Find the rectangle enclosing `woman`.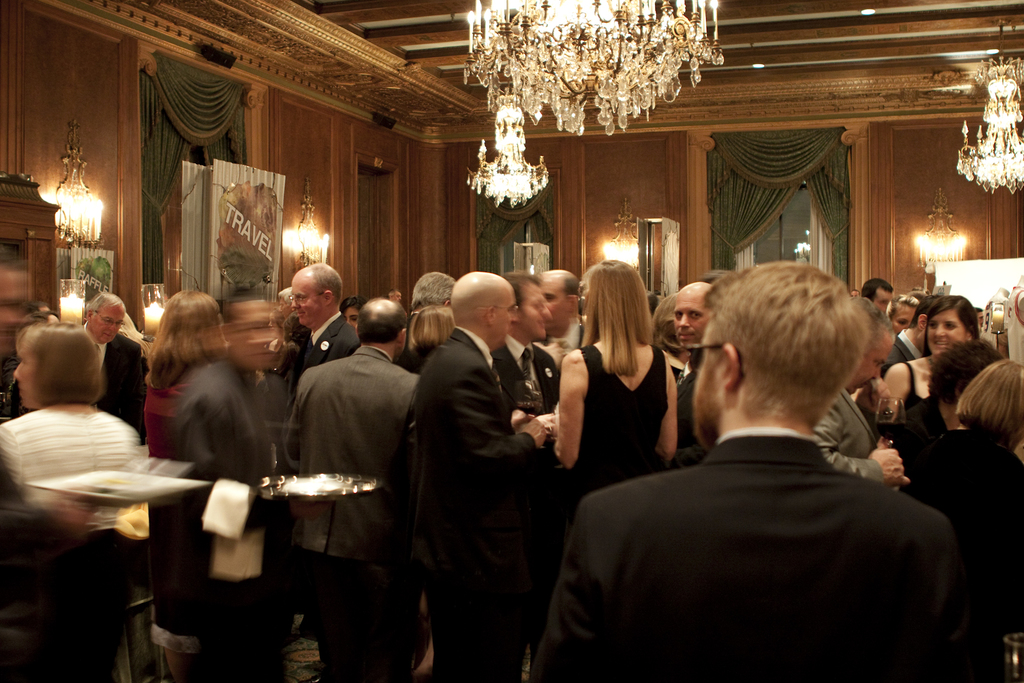
<box>0,323,141,682</box>.
